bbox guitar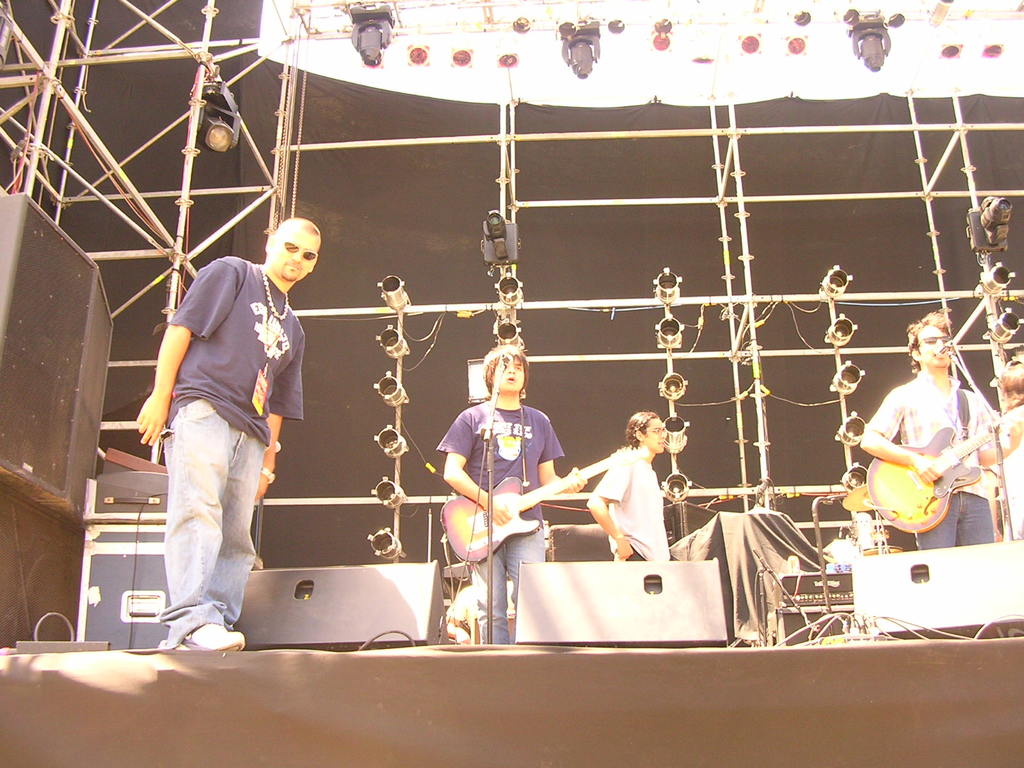
x1=866 y1=403 x2=1023 y2=529
